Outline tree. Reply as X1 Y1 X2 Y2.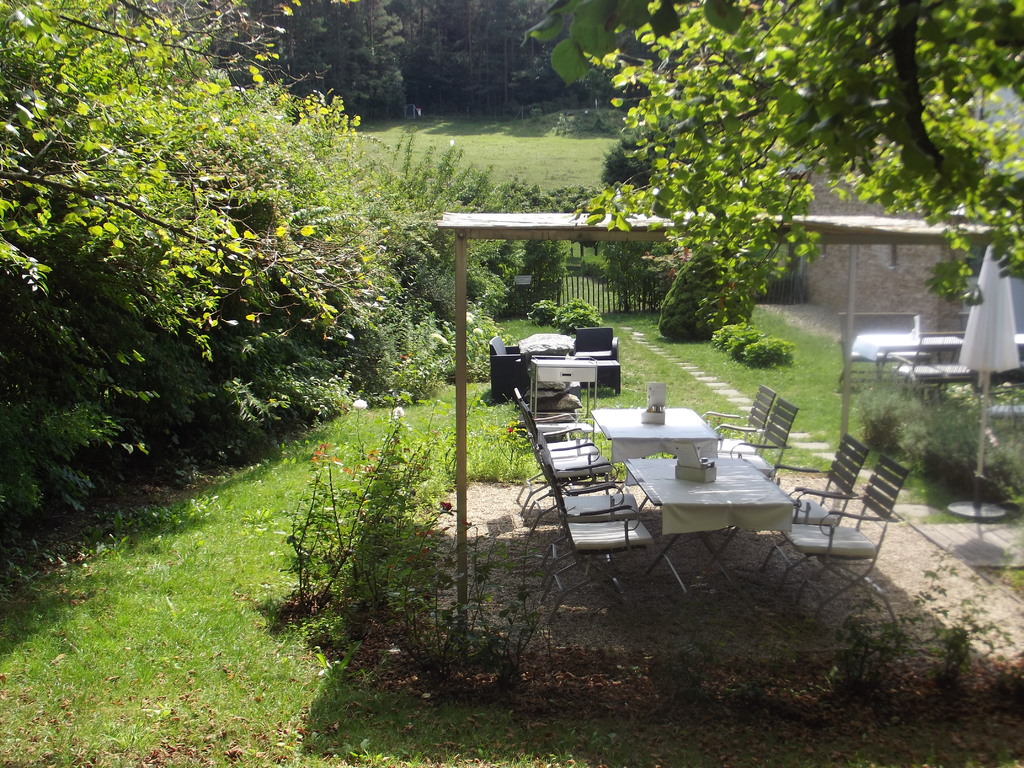
564 0 1023 307.
